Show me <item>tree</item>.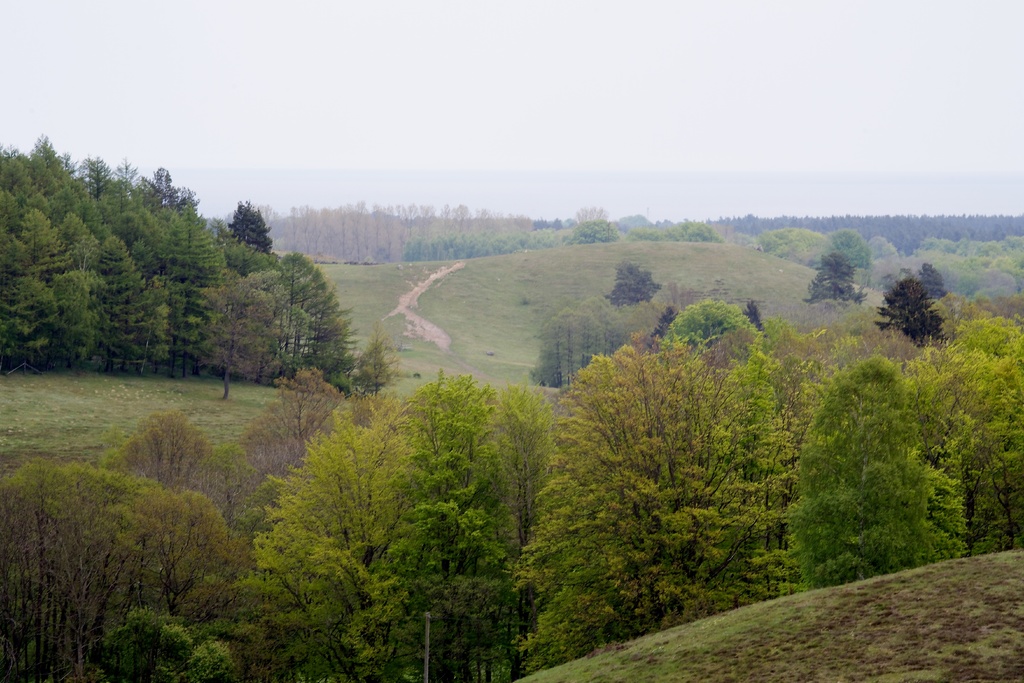
<item>tree</item> is here: 0/454/219/680.
